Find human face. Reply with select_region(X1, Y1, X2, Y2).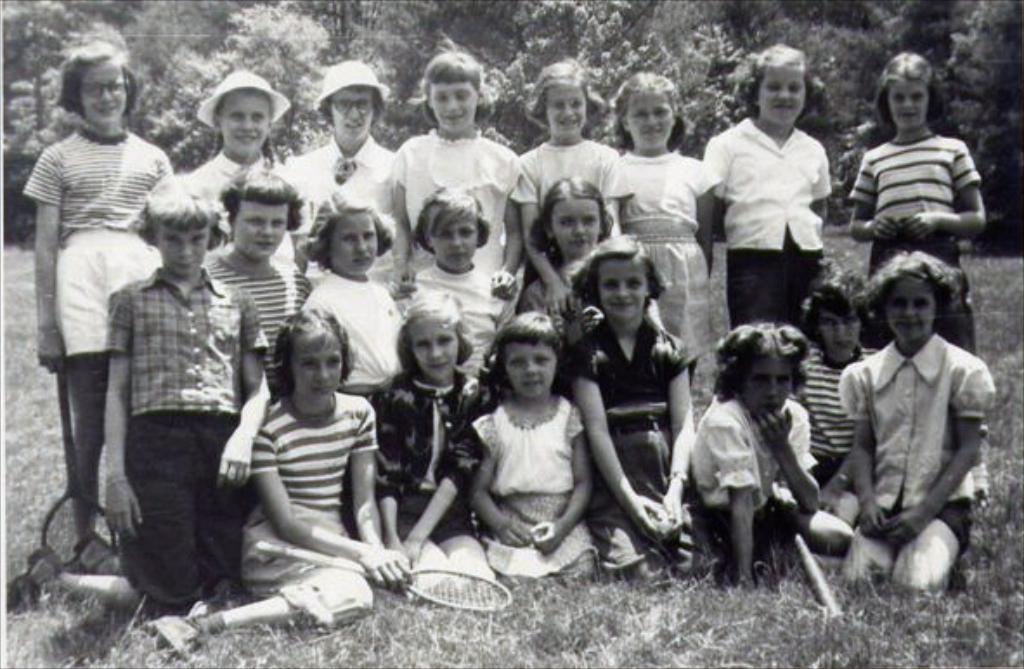
select_region(144, 206, 217, 279).
